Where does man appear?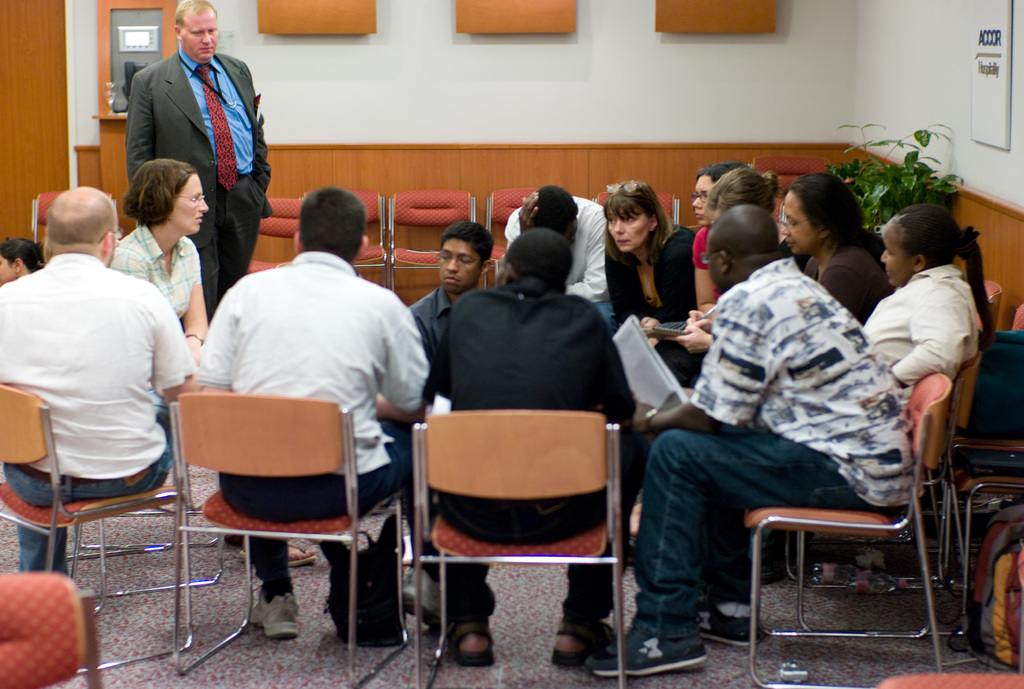
Appears at (585, 204, 917, 683).
